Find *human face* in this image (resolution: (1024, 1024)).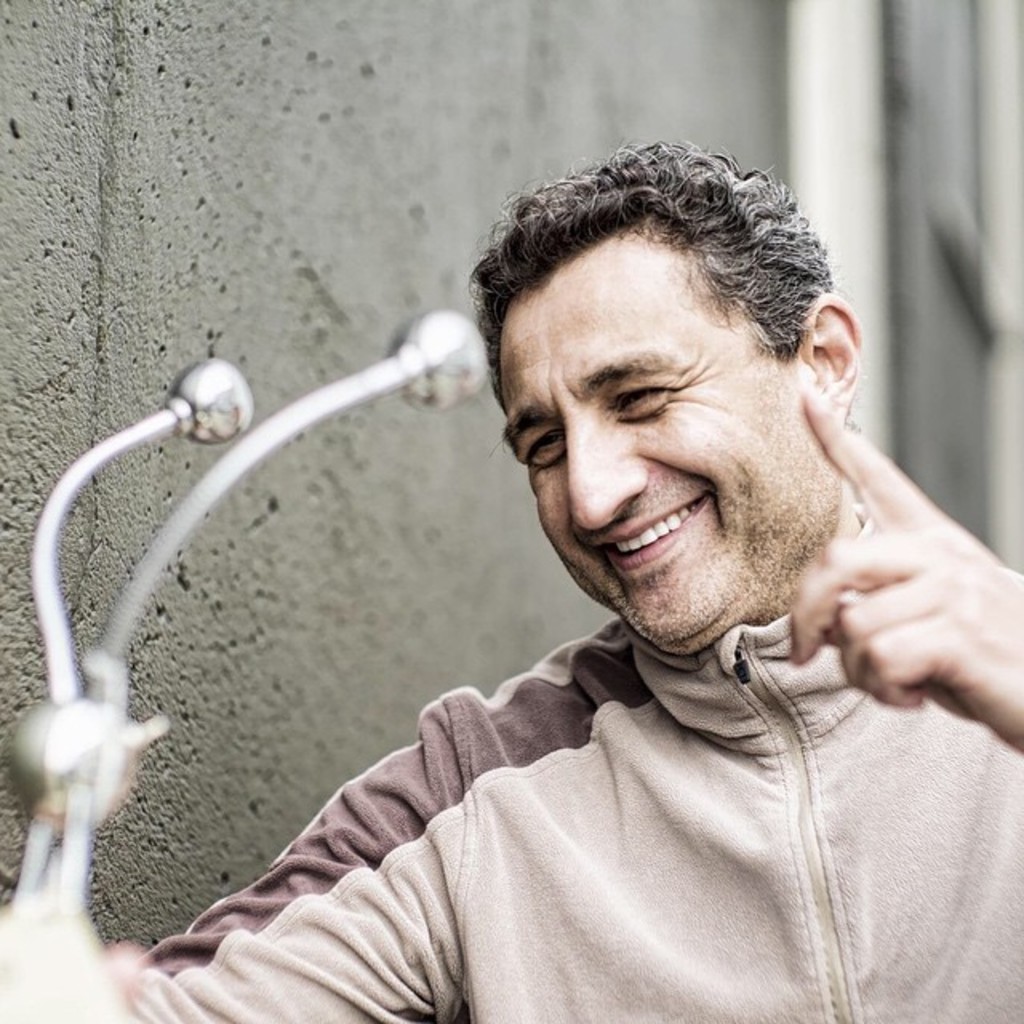
[504, 226, 814, 637].
